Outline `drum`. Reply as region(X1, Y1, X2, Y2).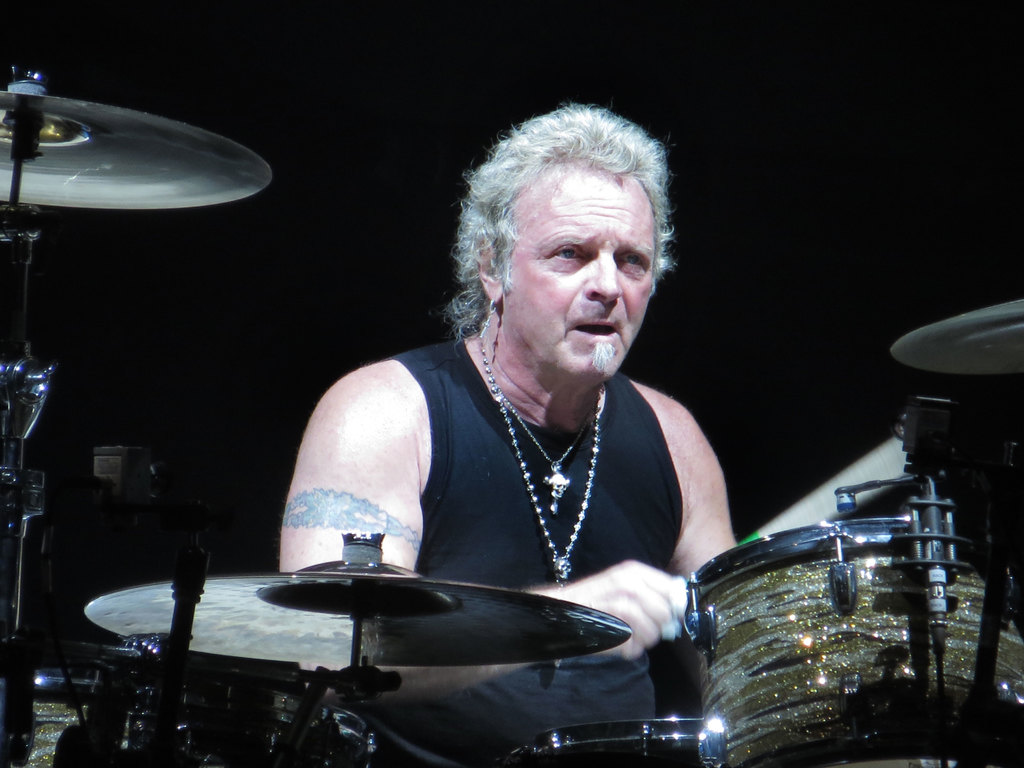
region(685, 511, 1023, 767).
